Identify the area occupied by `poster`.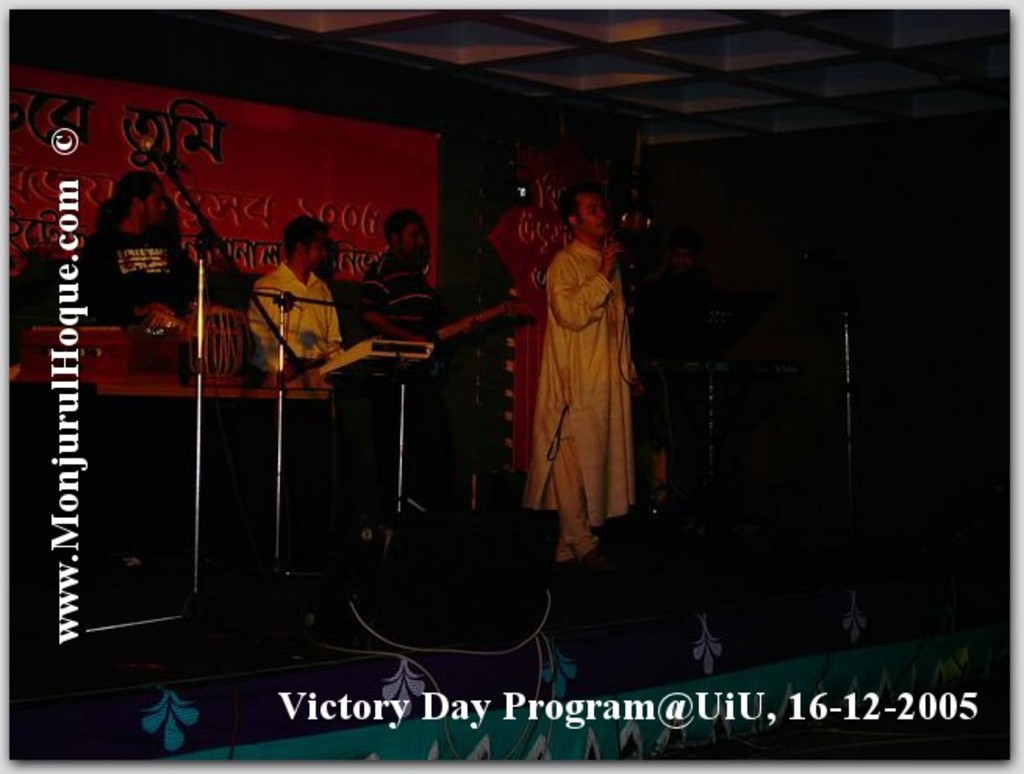
Area: crop(0, 0, 1022, 772).
